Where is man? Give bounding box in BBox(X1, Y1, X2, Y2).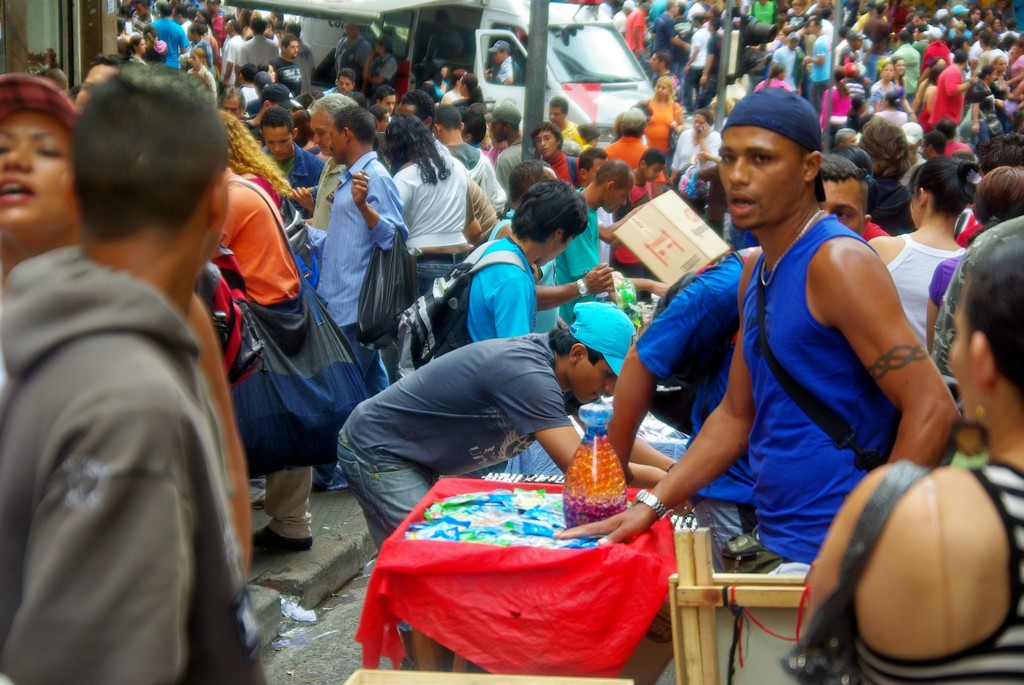
BBox(273, 33, 312, 105).
